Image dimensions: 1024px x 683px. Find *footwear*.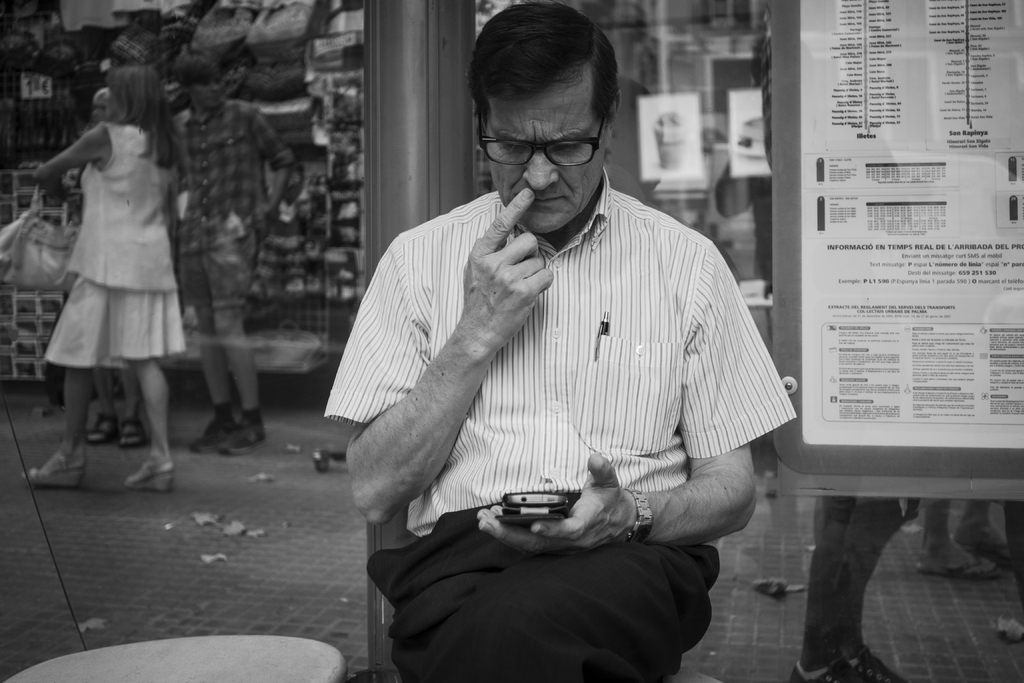
<box>188,413,235,451</box>.
